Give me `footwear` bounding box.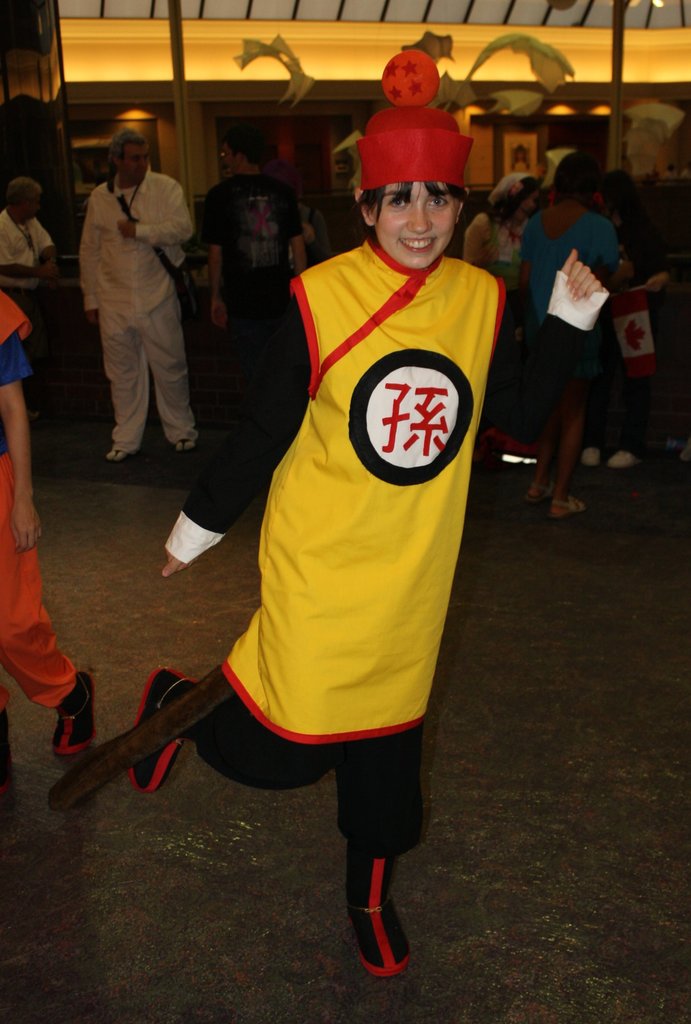
609:454:638:467.
